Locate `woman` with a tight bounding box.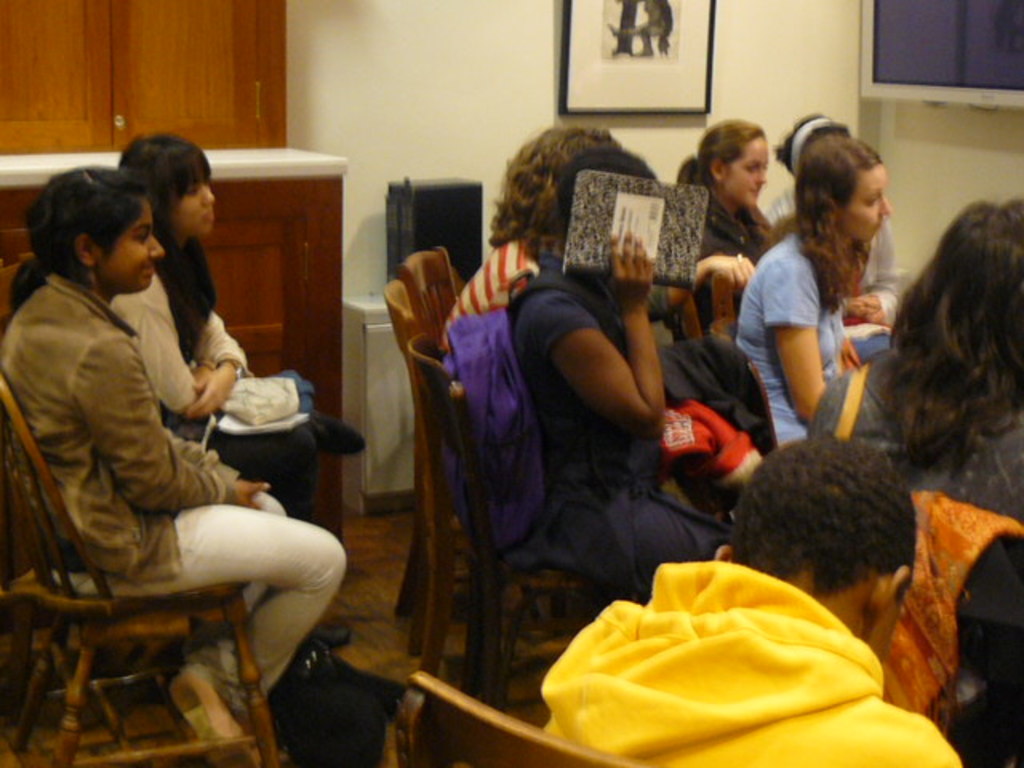
box(726, 136, 907, 482).
